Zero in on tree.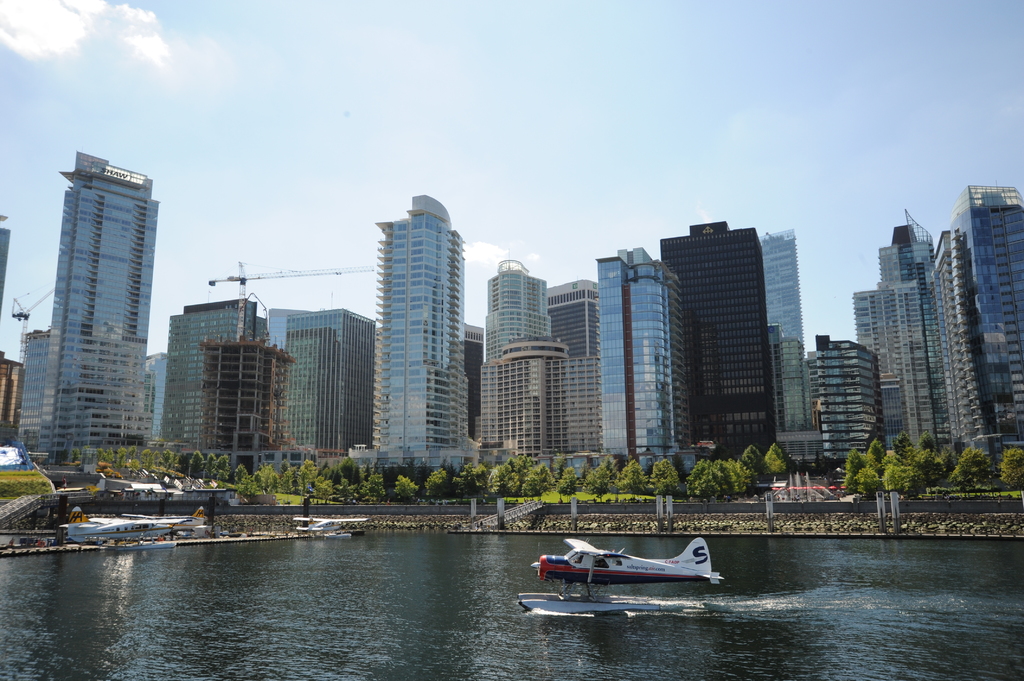
Zeroed in: <bbox>70, 447, 81, 464</bbox>.
